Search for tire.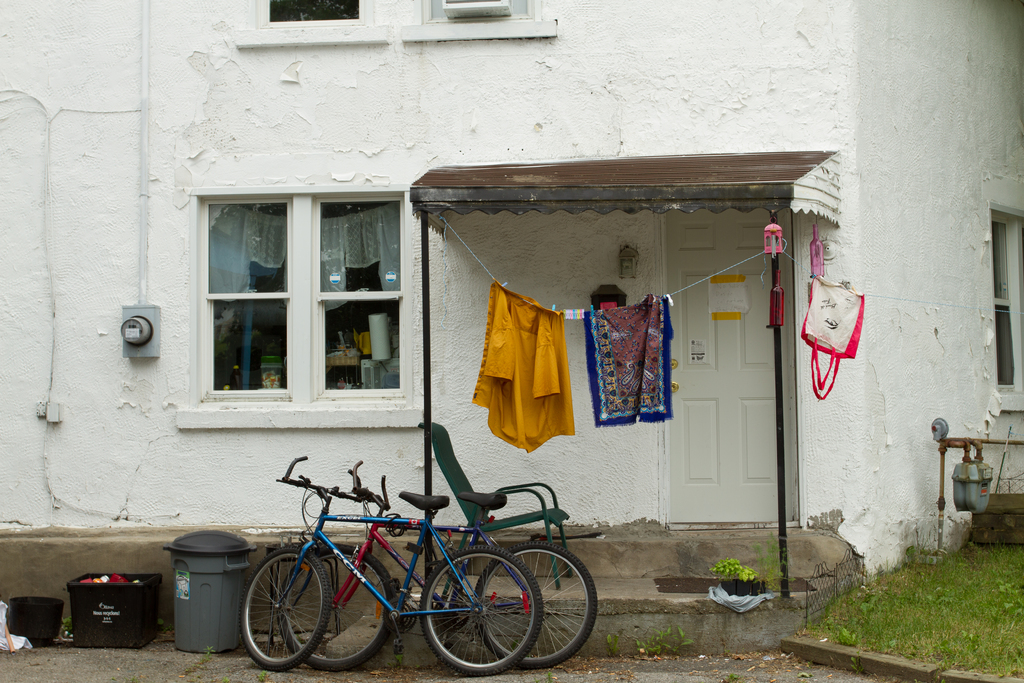
Found at left=278, top=543, right=397, bottom=671.
